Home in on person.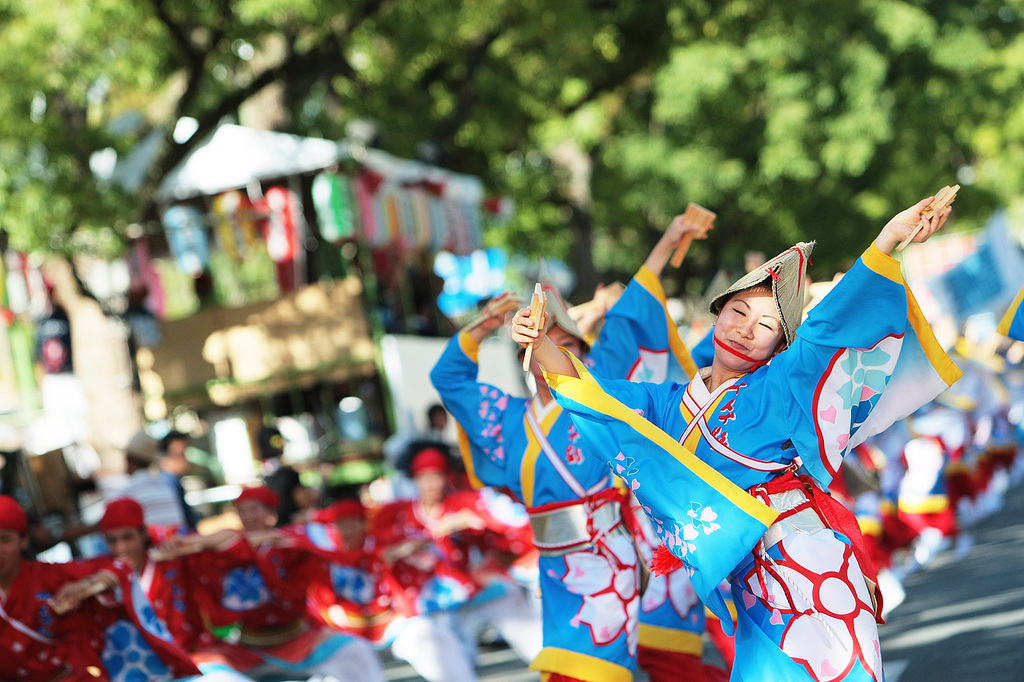
Homed in at 512 189 956 681.
